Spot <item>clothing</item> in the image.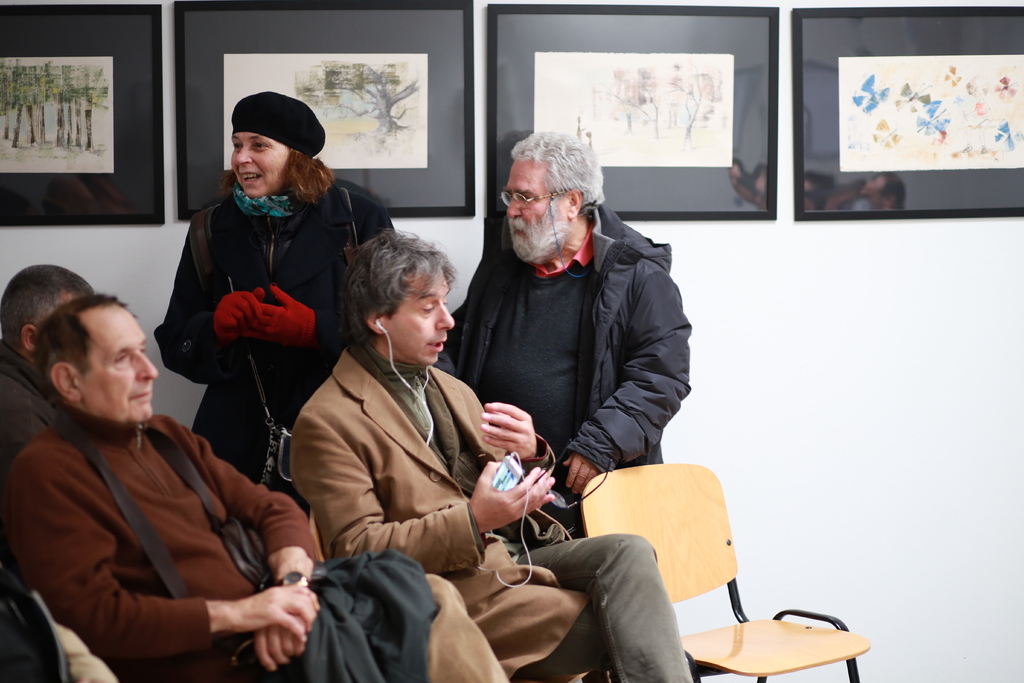
<item>clothing</item> found at bbox(152, 172, 390, 477).
